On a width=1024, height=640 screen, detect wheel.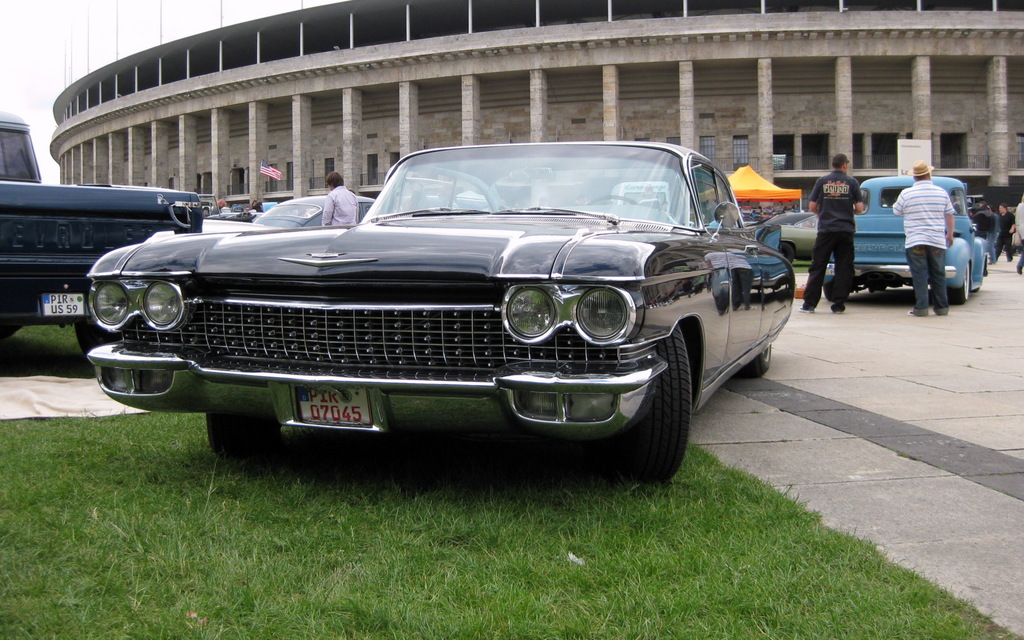
620:339:691:472.
